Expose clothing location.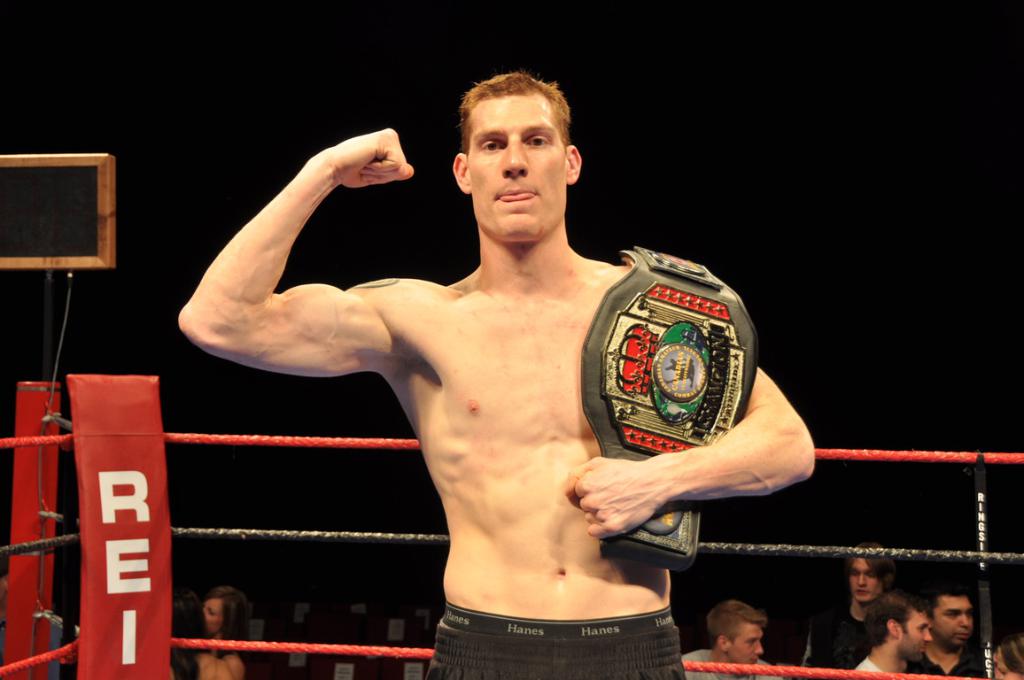
Exposed at <bbox>902, 644, 981, 679</bbox>.
